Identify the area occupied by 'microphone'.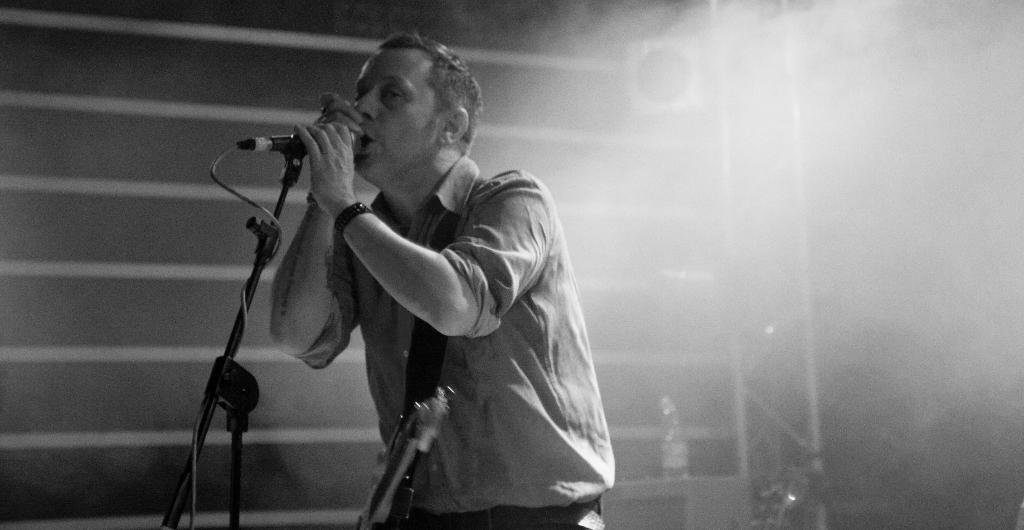
Area: bbox=(167, 109, 383, 520).
